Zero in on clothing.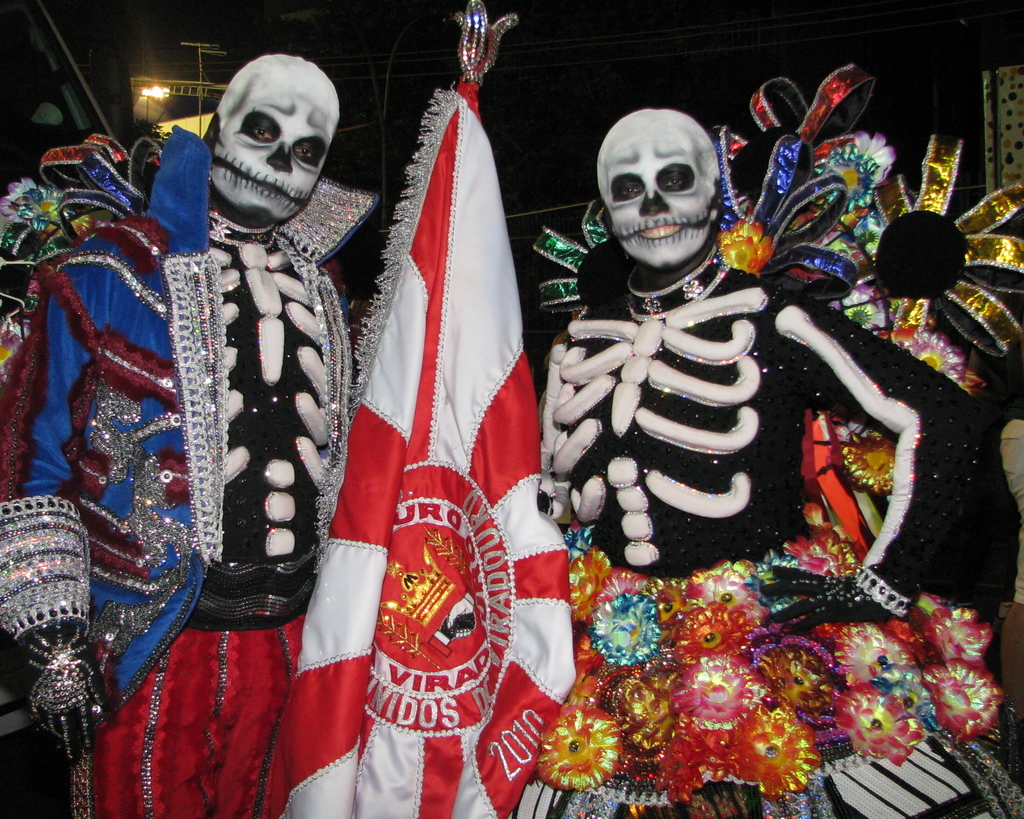
Zeroed in: box(511, 243, 1023, 818).
